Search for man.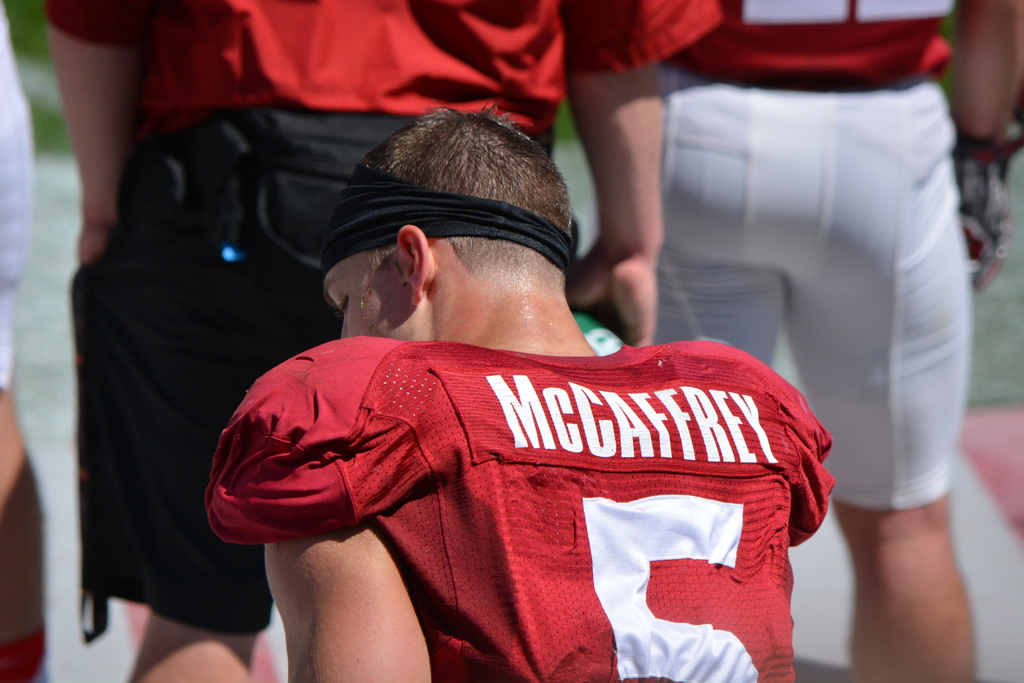
Found at Rect(40, 0, 715, 682).
